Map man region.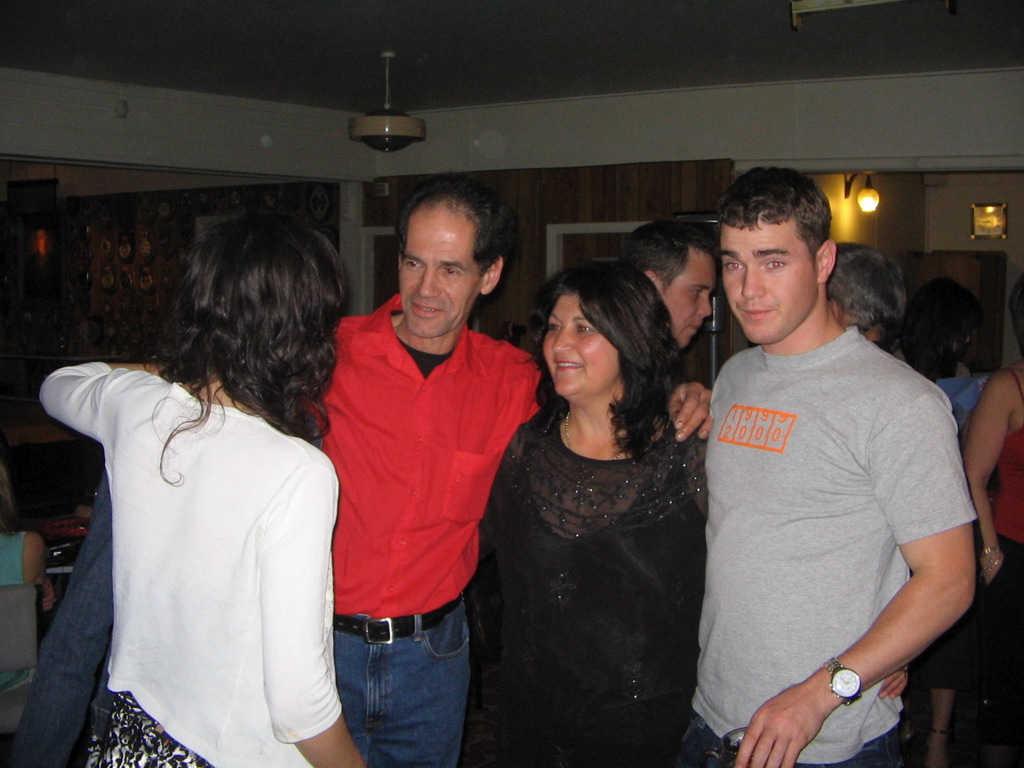
Mapped to 812, 246, 900, 365.
